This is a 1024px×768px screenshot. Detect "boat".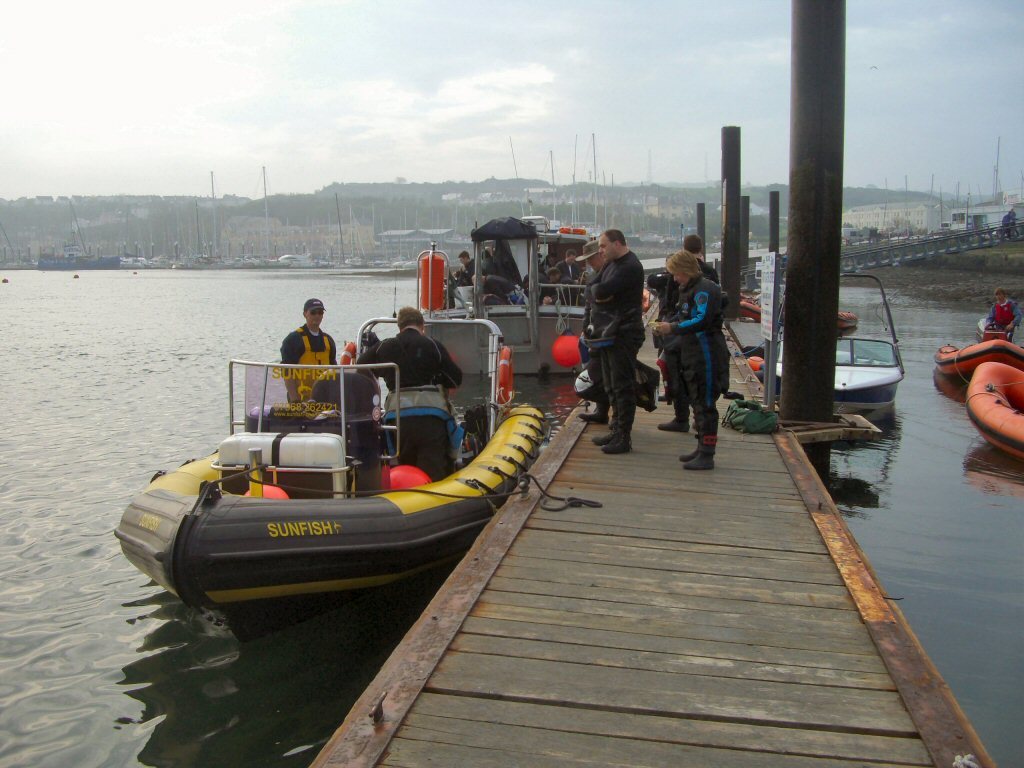
[x1=128, y1=303, x2=550, y2=617].
